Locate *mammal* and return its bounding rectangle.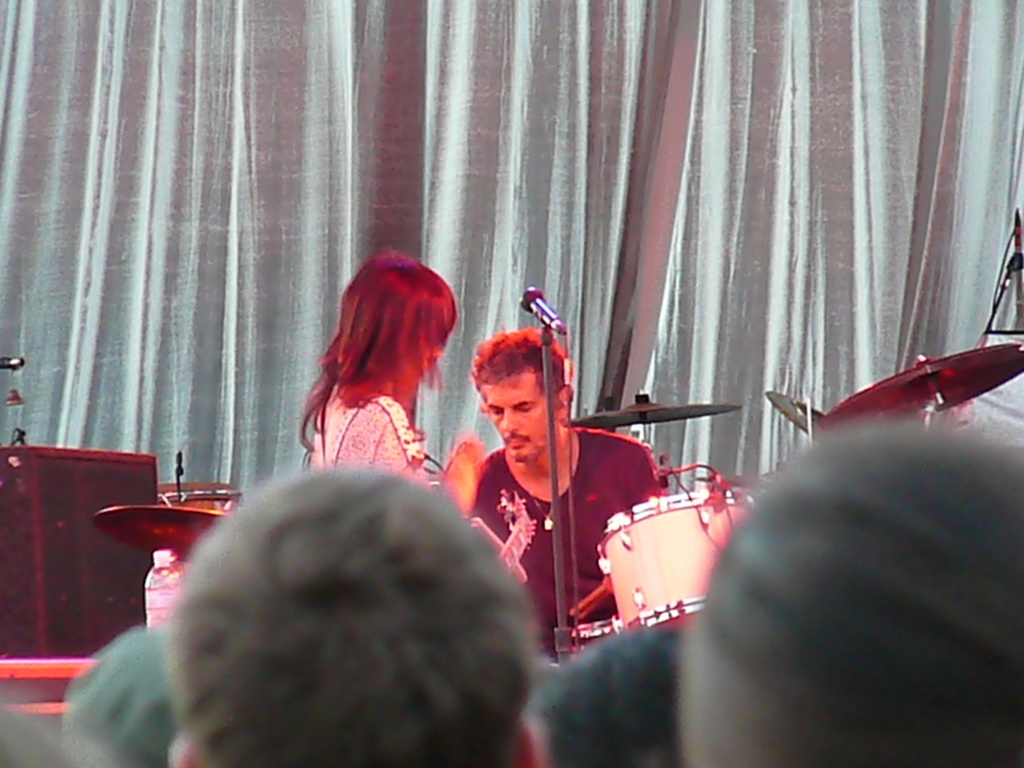
[535, 629, 682, 767].
